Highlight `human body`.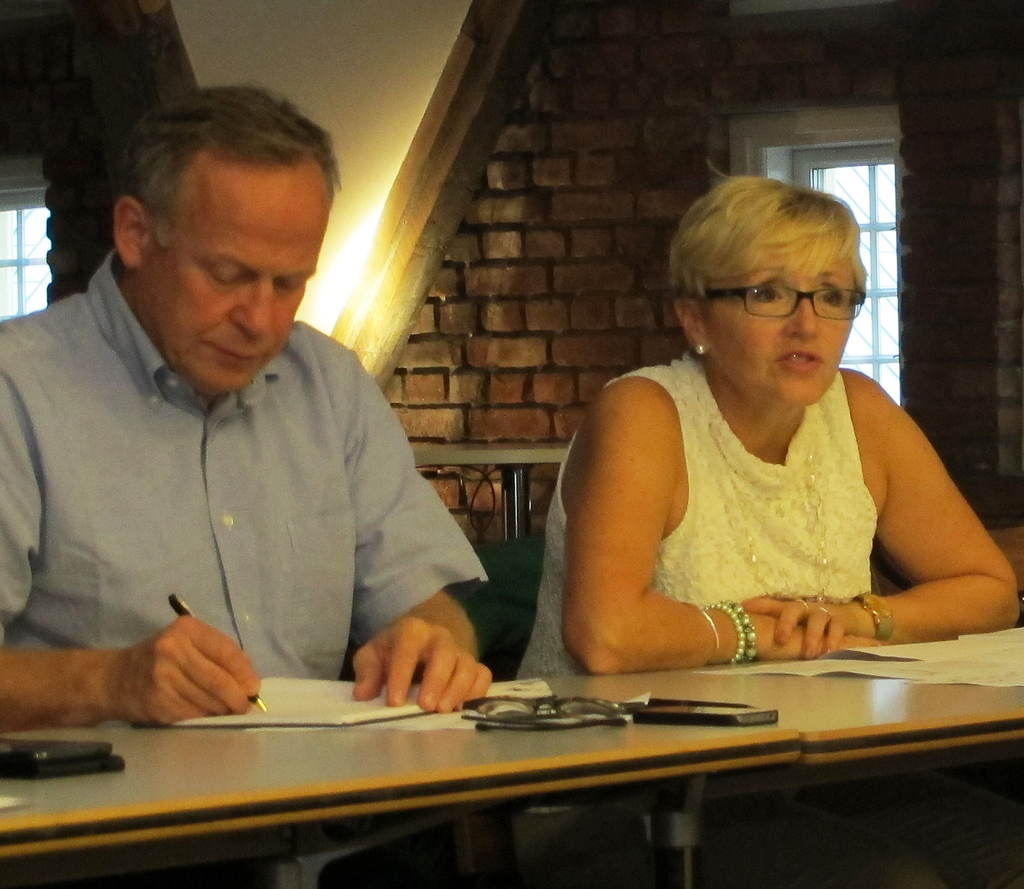
Highlighted region: 0:86:491:713.
